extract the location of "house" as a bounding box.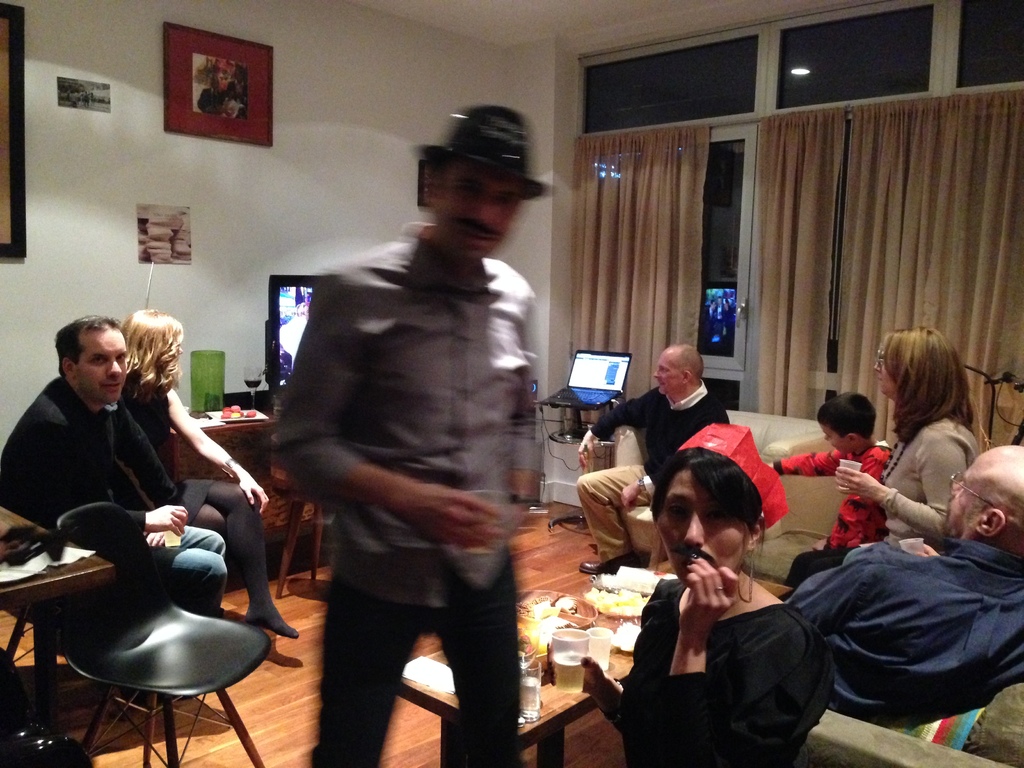
13, 0, 1023, 760.
